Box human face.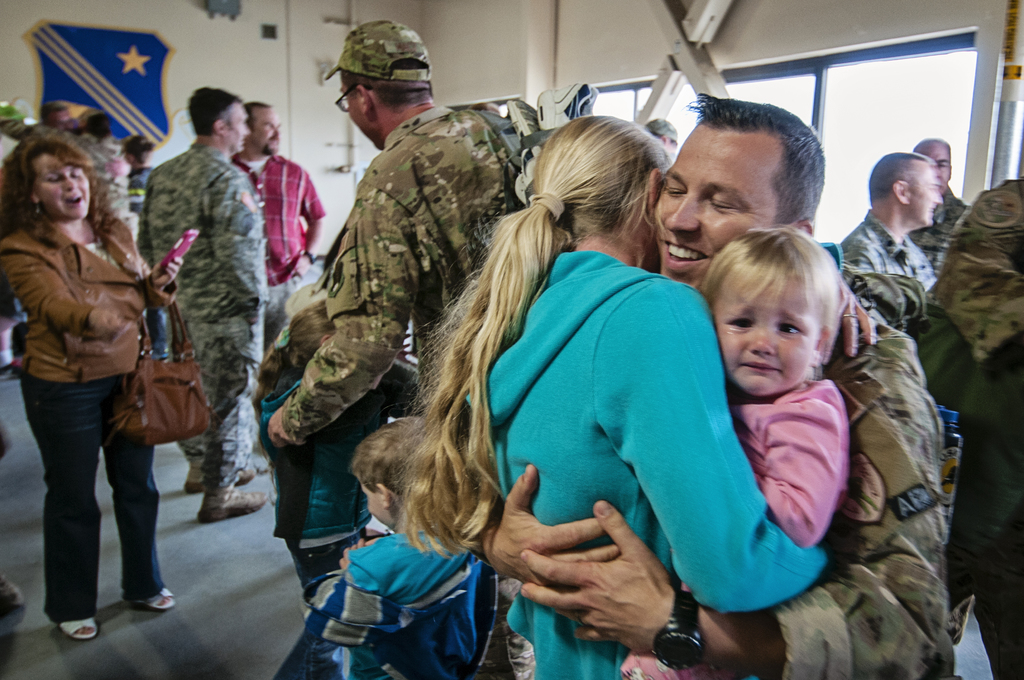
x1=923, y1=149, x2=952, y2=192.
